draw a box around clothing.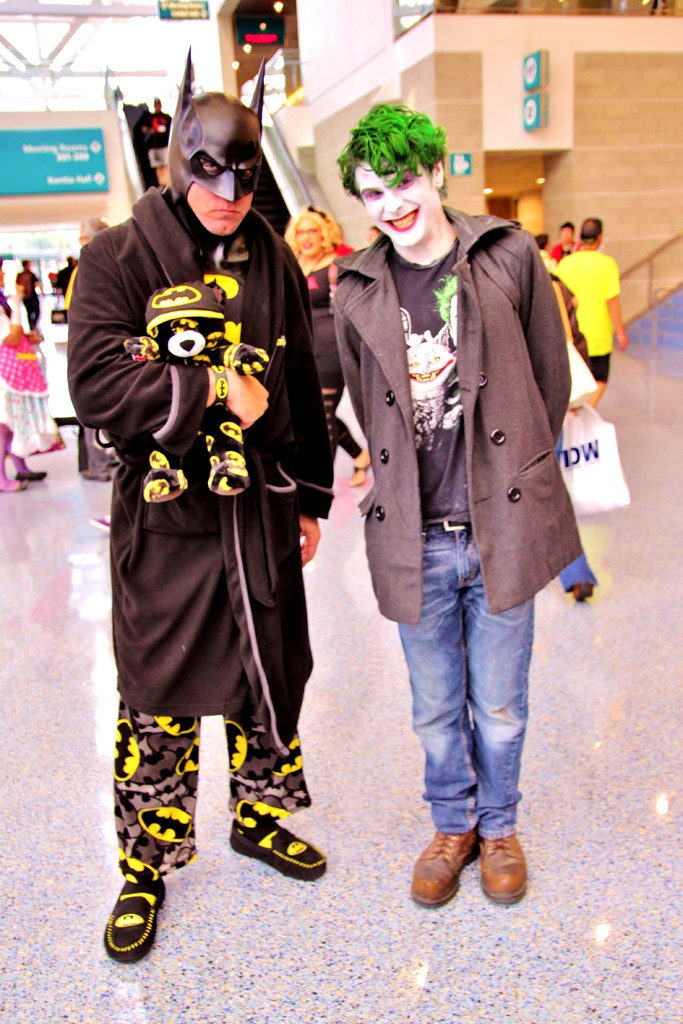
bbox=(0, 300, 55, 463).
